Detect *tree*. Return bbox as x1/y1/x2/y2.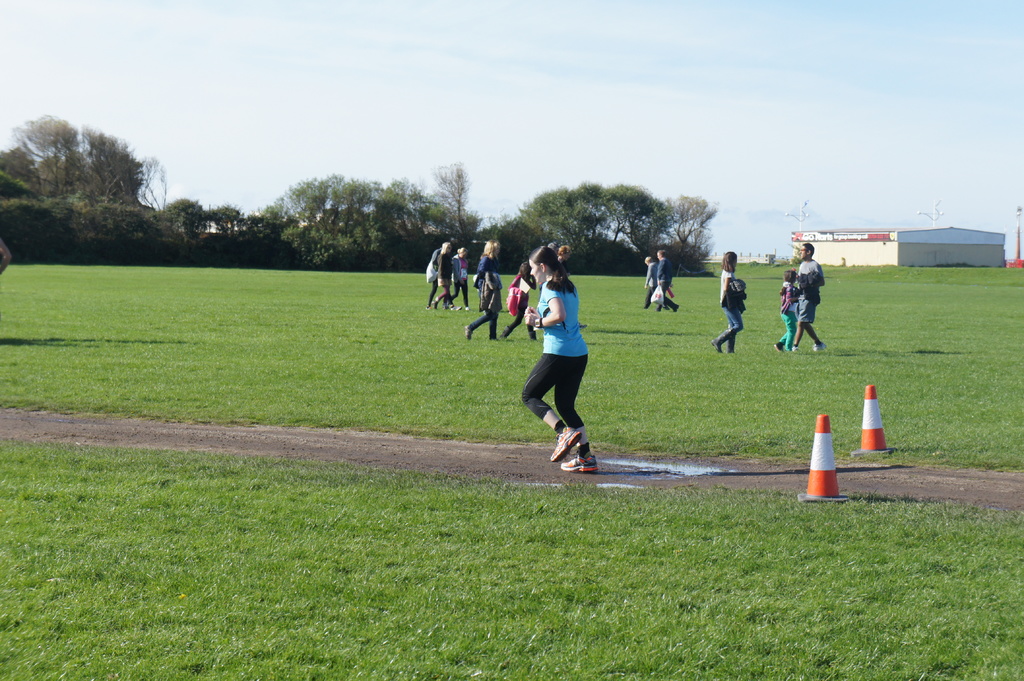
493/186/714/294.
